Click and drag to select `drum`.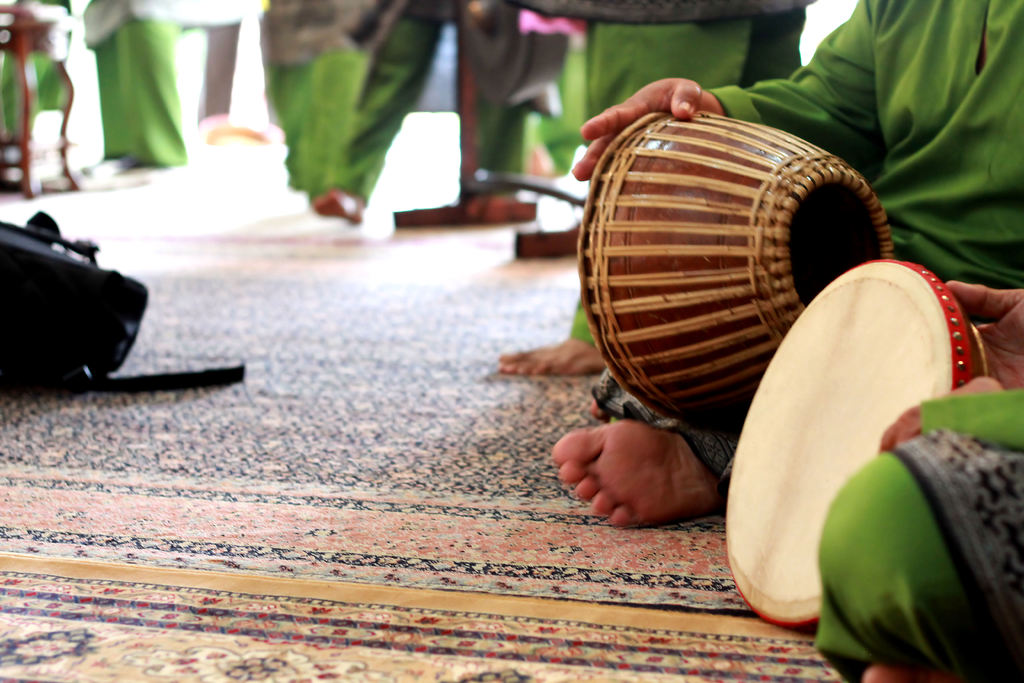
Selection: 723:257:995:629.
